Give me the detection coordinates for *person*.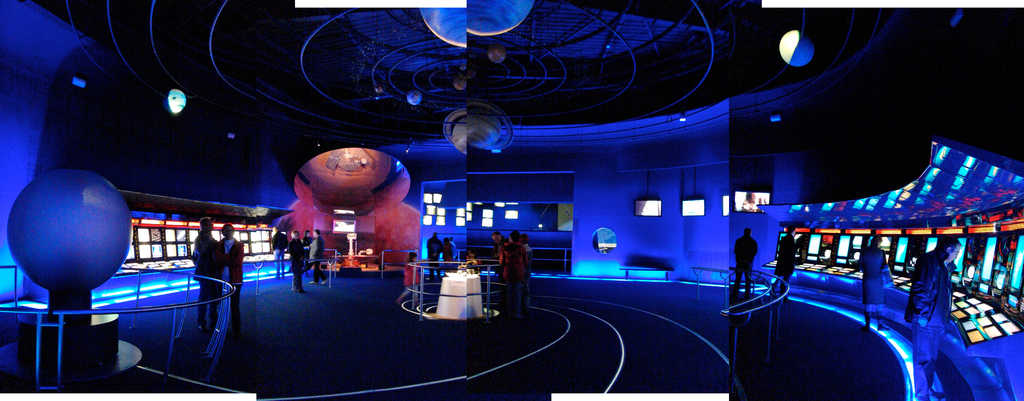
<box>848,237,893,327</box>.
